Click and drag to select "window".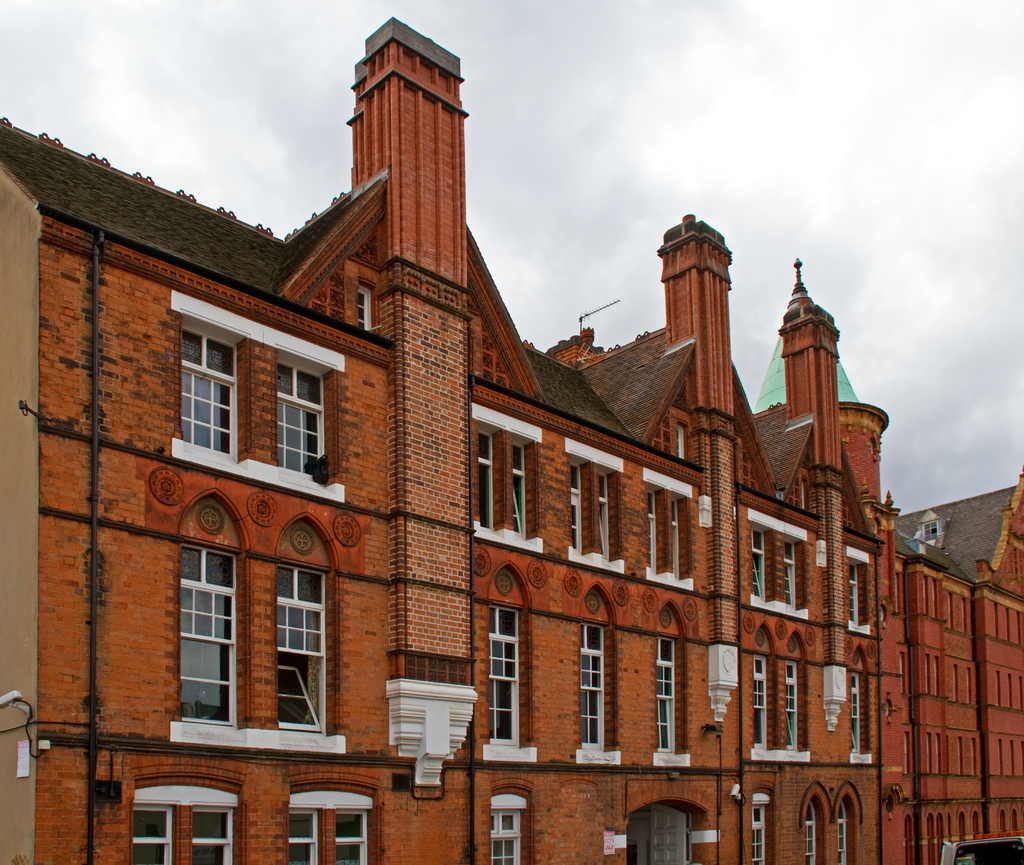
Selection: {"x1": 973, "y1": 732, "x2": 980, "y2": 779}.
